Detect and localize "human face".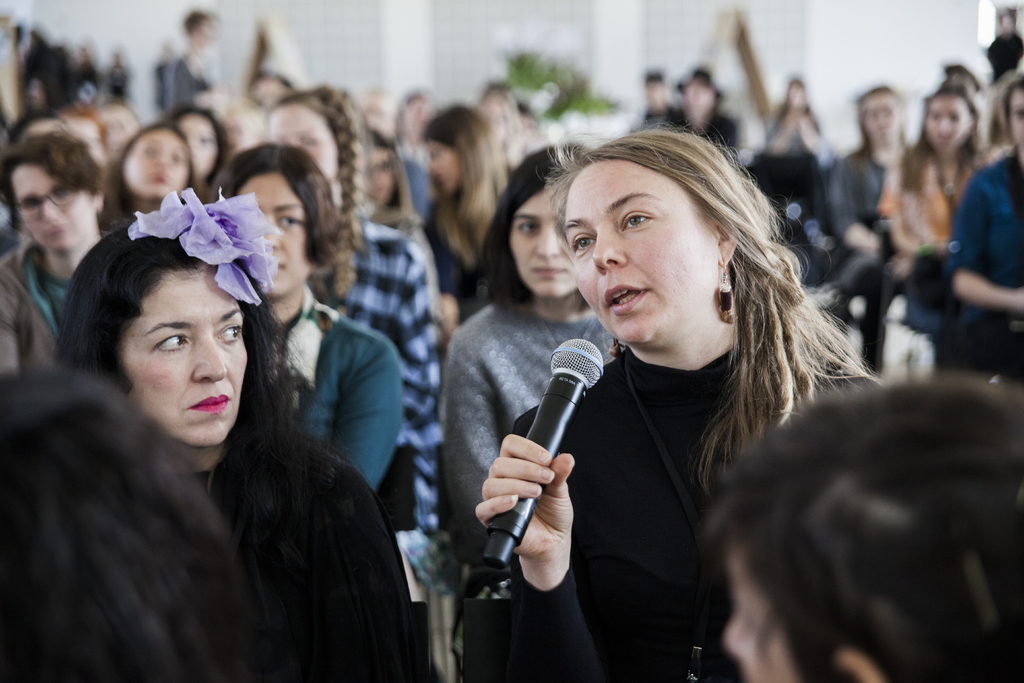
Localized at [x1=680, y1=76, x2=721, y2=115].
